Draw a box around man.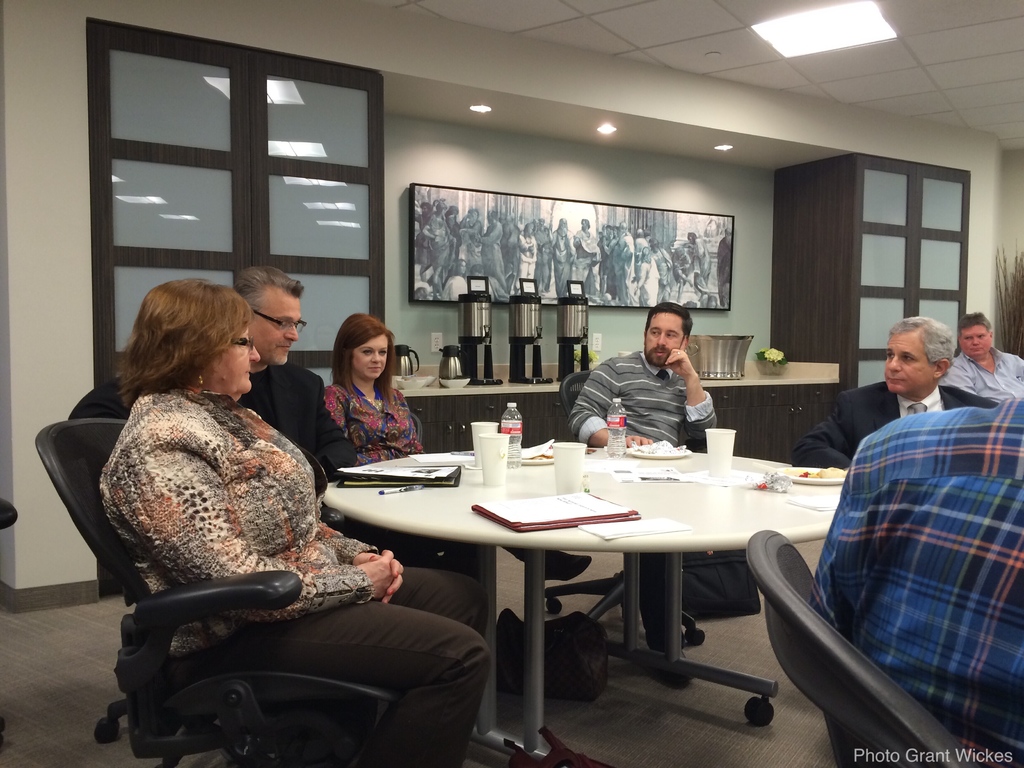
pyautogui.locateOnScreen(793, 306, 1008, 474).
